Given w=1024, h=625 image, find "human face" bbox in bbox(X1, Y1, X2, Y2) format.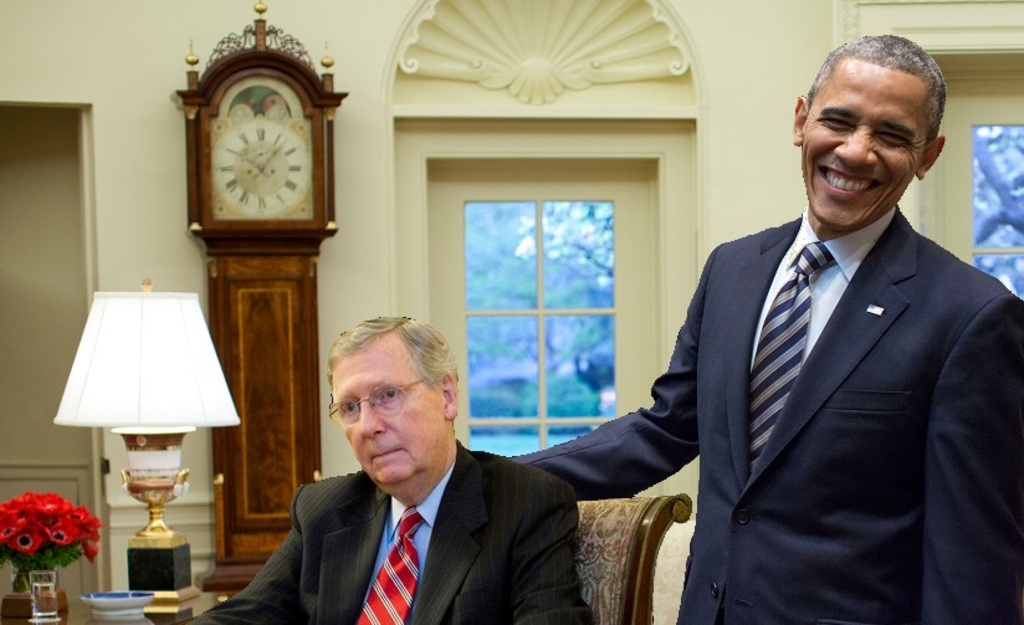
bbox(334, 334, 439, 480).
